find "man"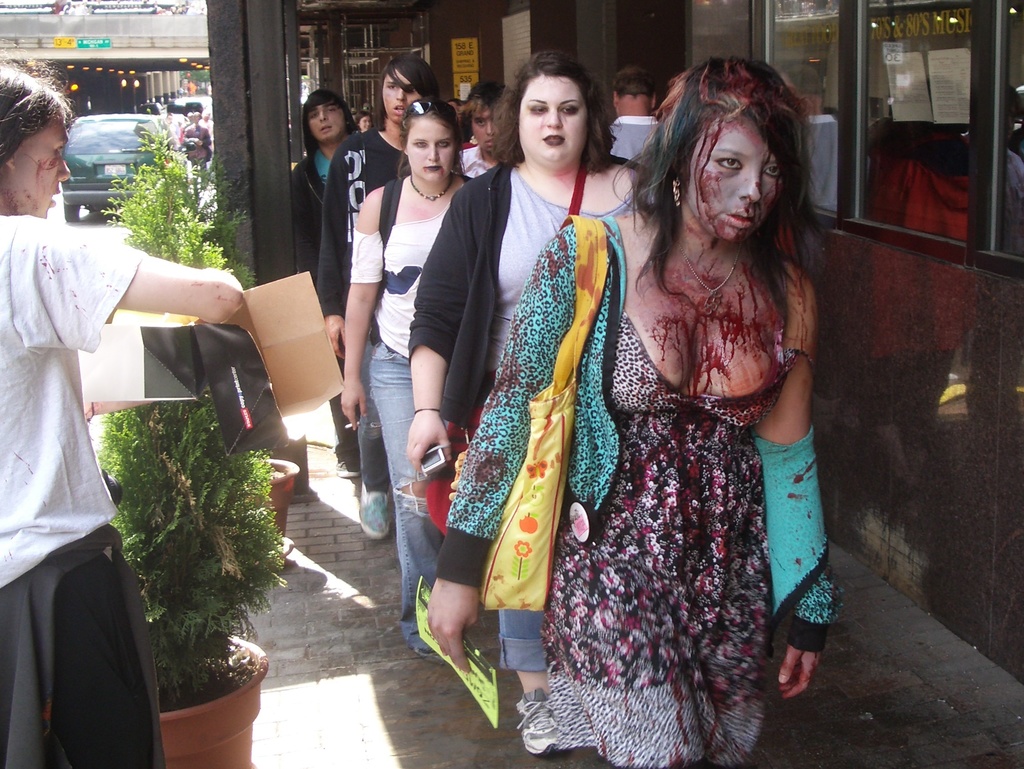
x1=176 y1=109 x2=211 y2=193
